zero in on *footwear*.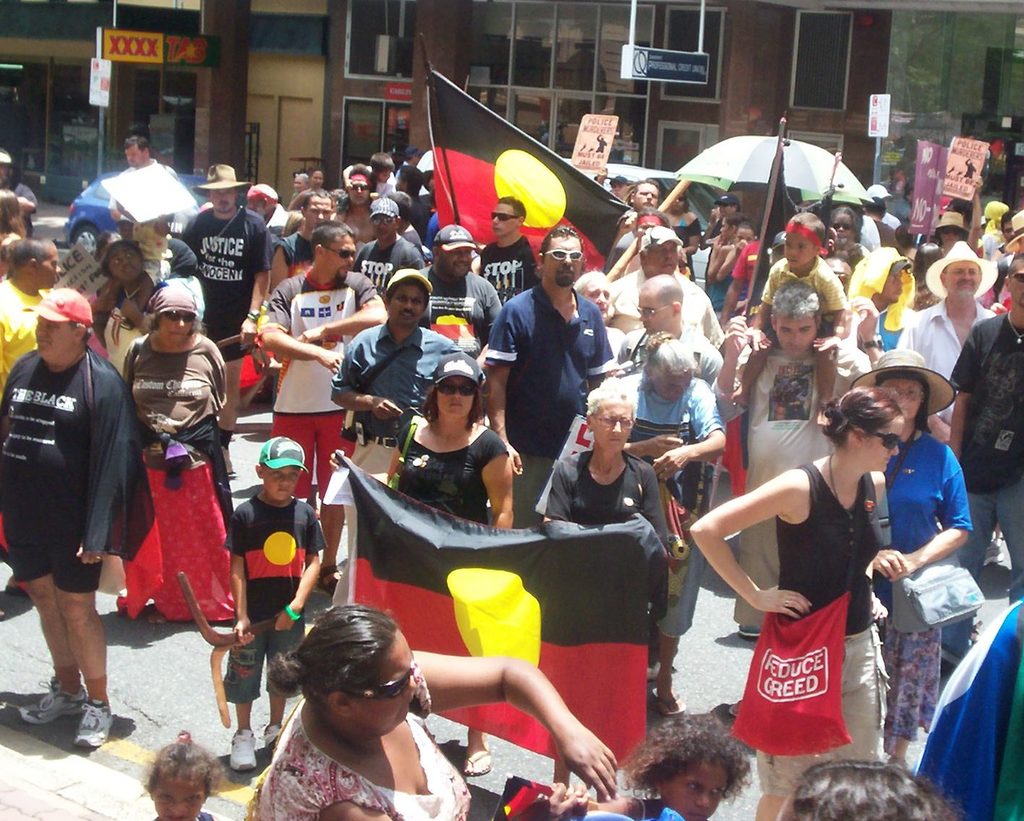
Zeroed in: x1=731, y1=630, x2=763, y2=637.
